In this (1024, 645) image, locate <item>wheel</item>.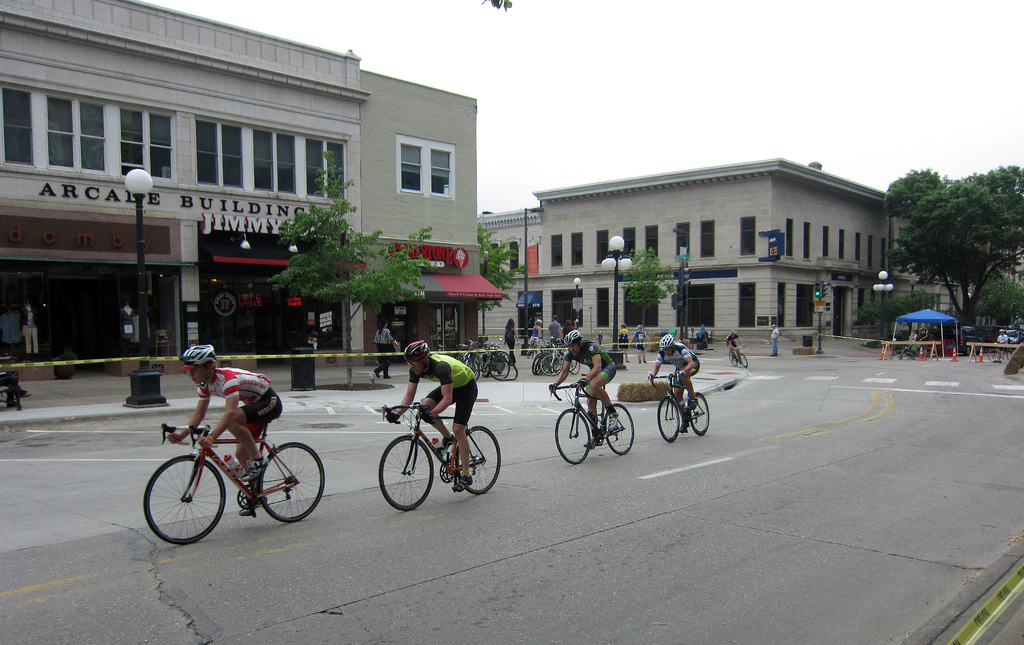
Bounding box: Rect(492, 357, 516, 382).
